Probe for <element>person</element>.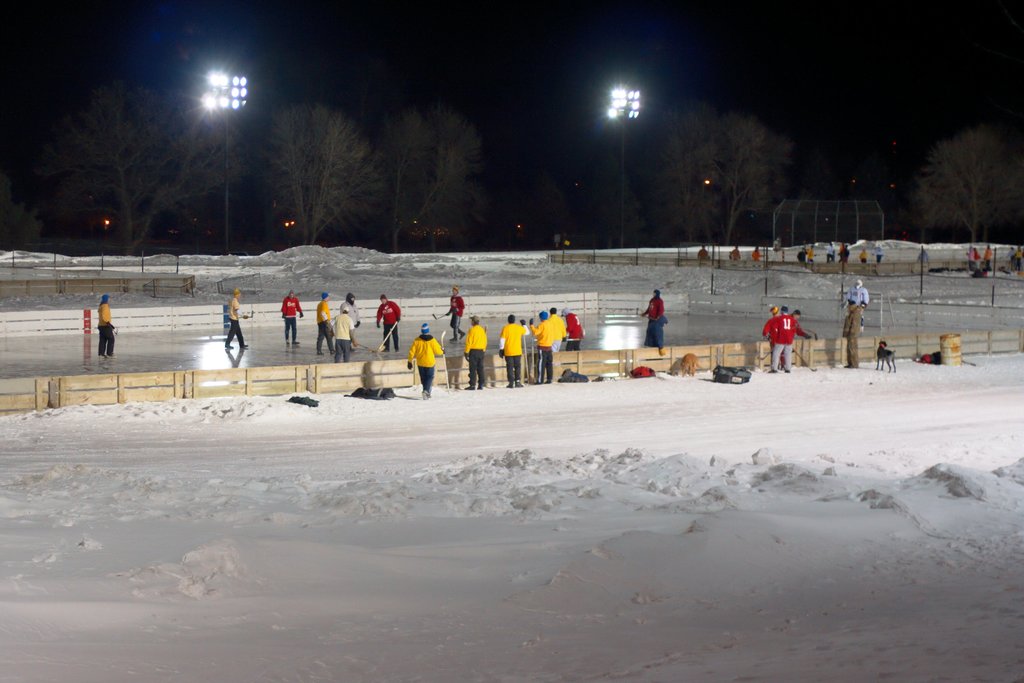
Probe result: detection(858, 249, 868, 263).
